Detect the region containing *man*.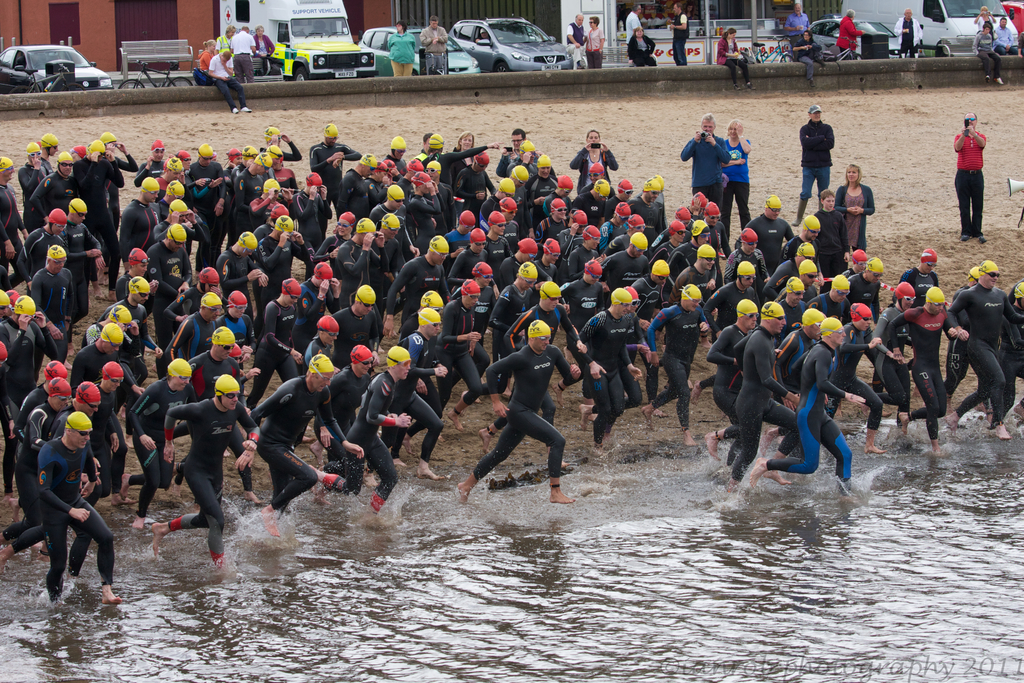
bbox=(945, 261, 1023, 443).
